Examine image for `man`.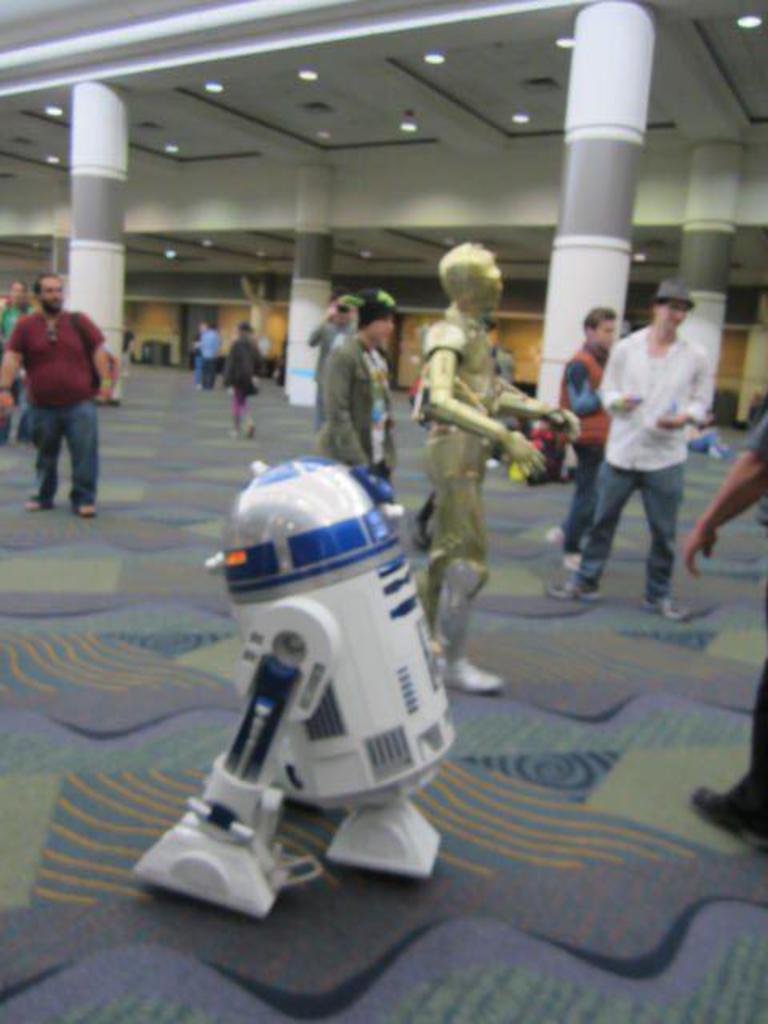
Examination result: (x1=214, y1=323, x2=267, y2=424).
